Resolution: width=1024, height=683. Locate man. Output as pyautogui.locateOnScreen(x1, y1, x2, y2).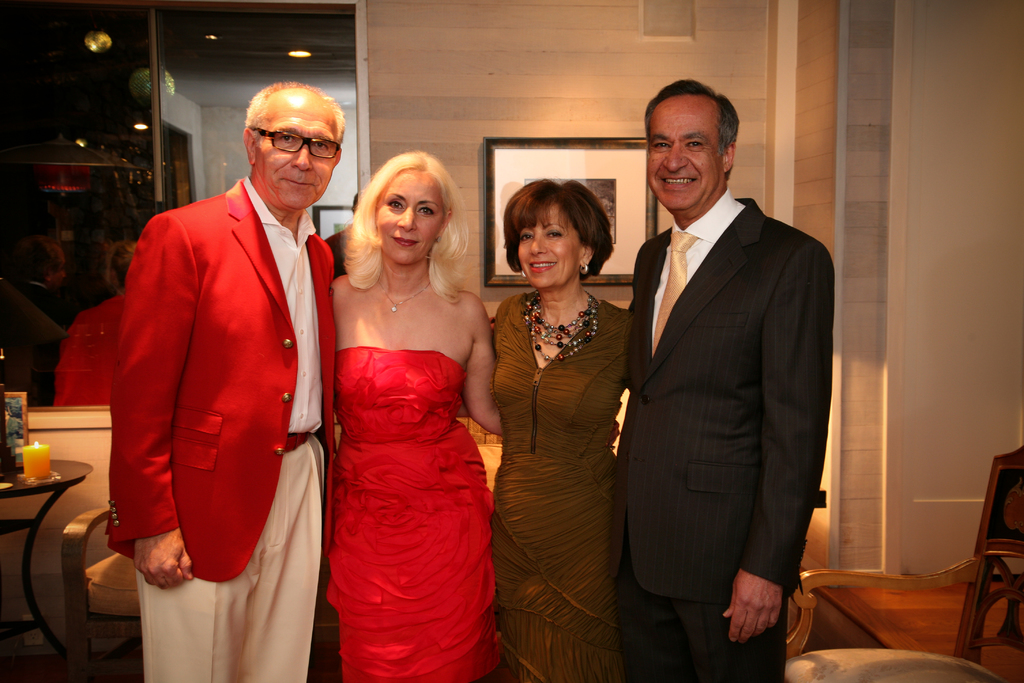
pyautogui.locateOnScreen(90, 76, 348, 663).
